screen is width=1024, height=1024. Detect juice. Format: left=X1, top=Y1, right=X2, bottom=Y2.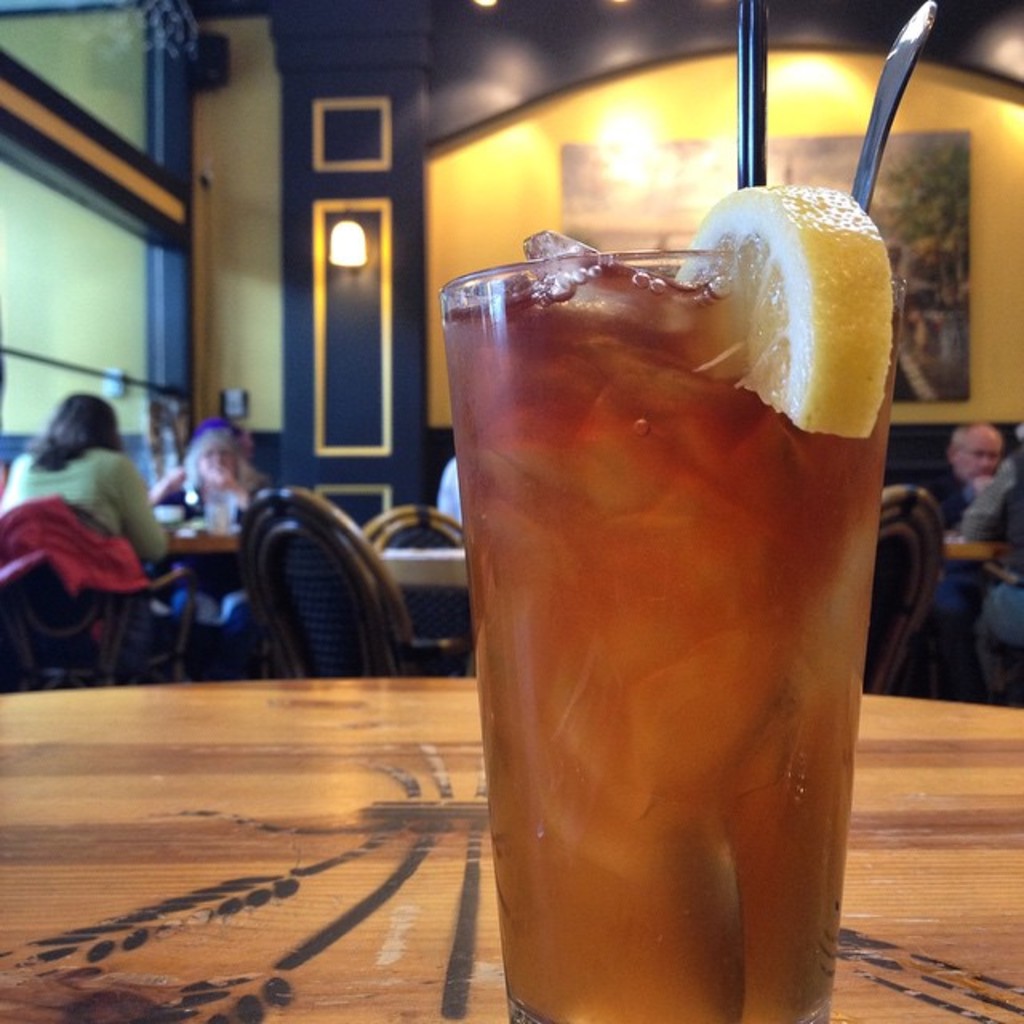
left=443, top=266, right=904, bottom=1022.
